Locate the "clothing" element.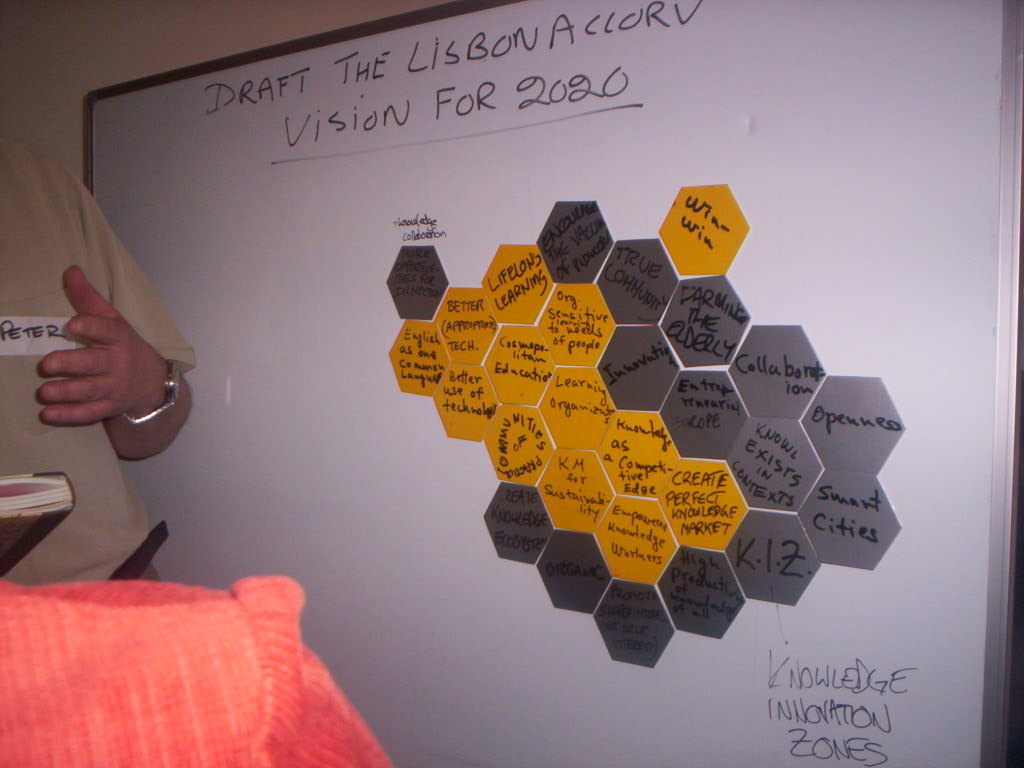
Element bbox: BBox(5, 530, 379, 735).
